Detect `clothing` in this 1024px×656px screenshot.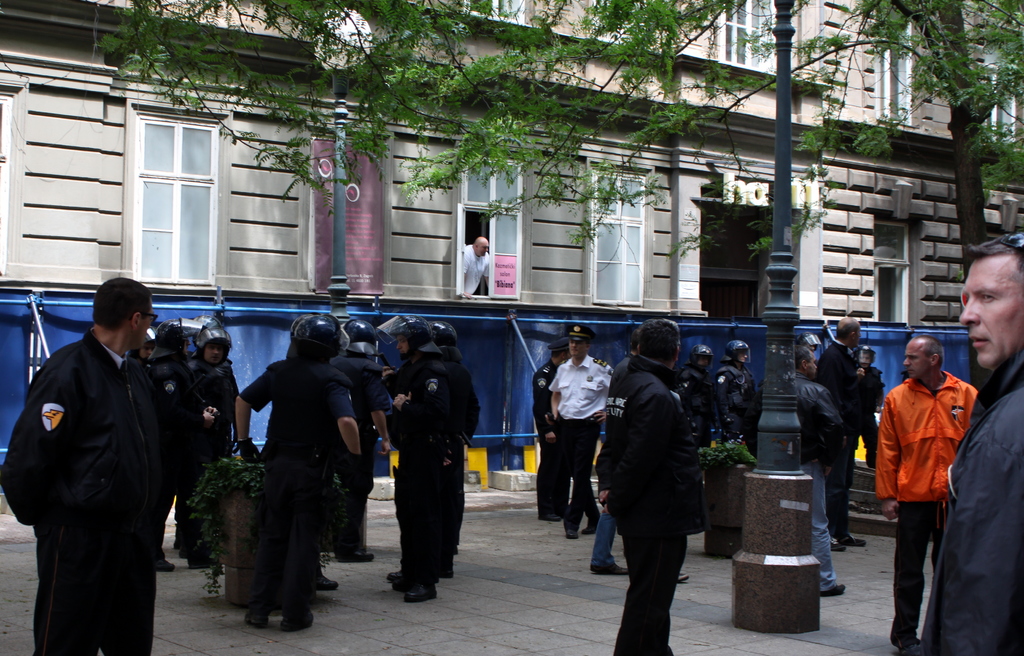
Detection: bbox=[243, 360, 356, 616].
